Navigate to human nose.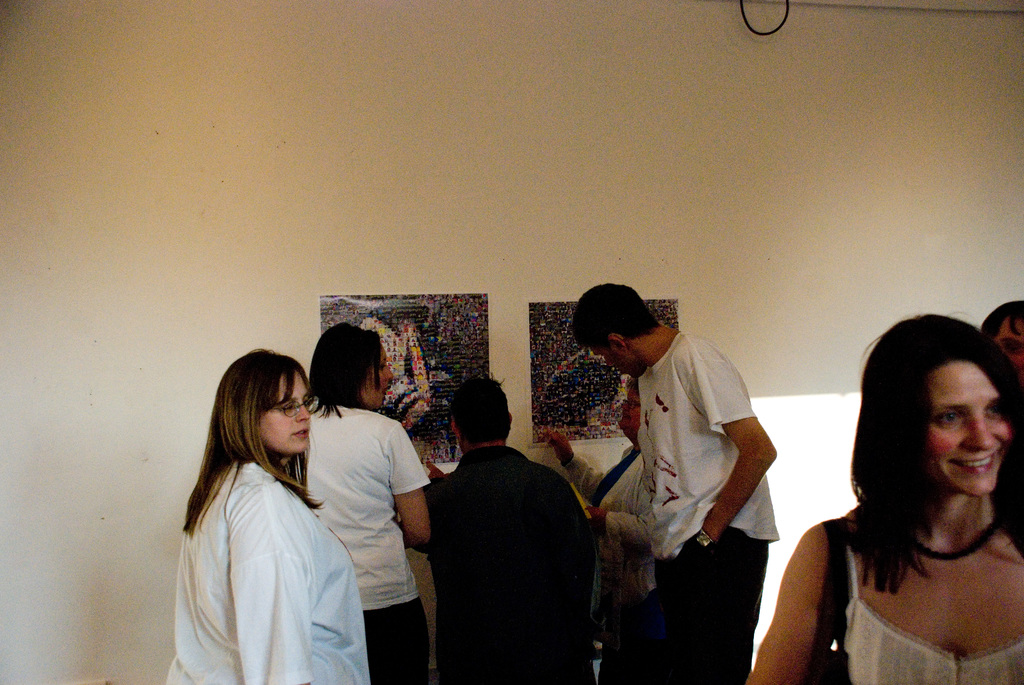
Navigation target: left=300, top=402, right=308, bottom=418.
